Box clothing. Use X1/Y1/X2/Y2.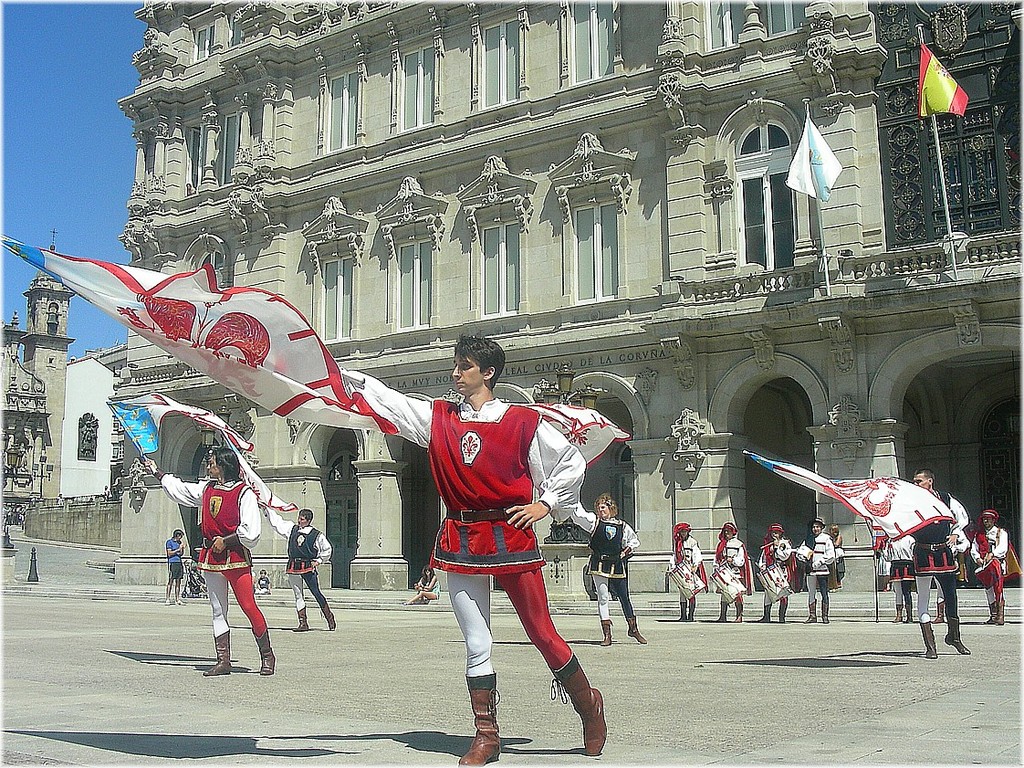
415/384/593/688.
